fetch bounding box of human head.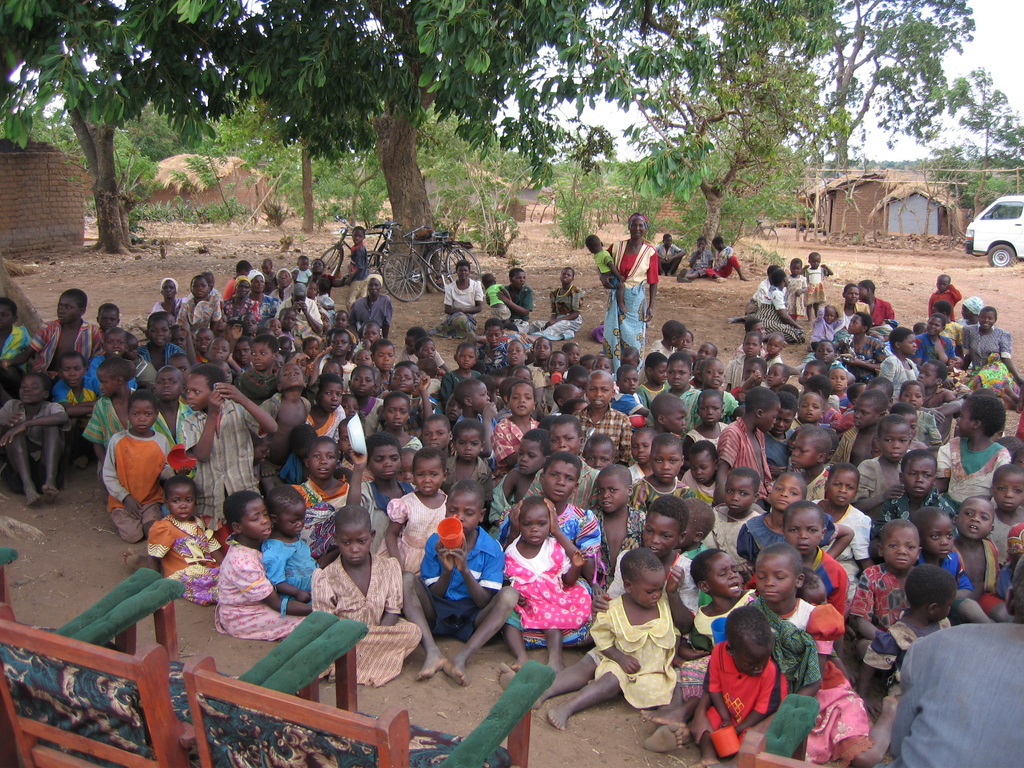
Bbox: rect(690, 547, 741, 597).
